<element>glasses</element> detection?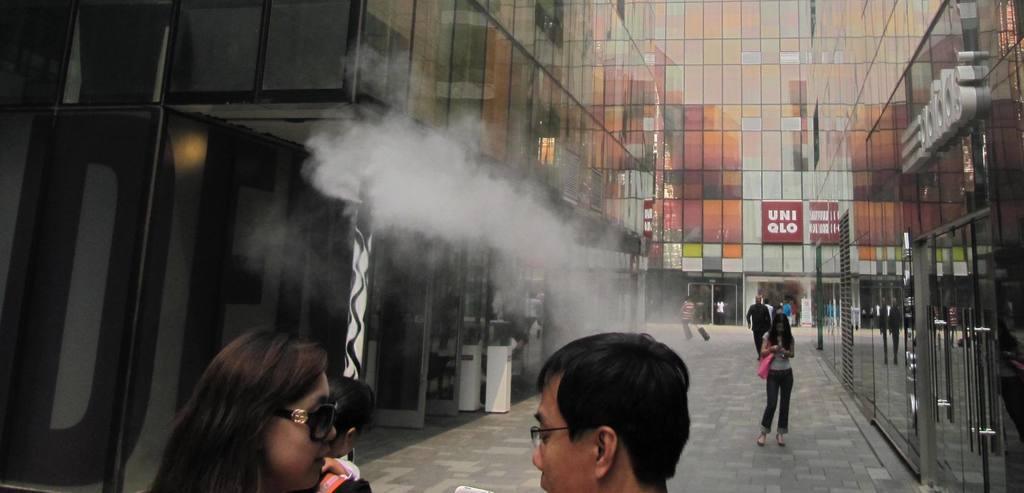
region(529, 424, 573, 450)
